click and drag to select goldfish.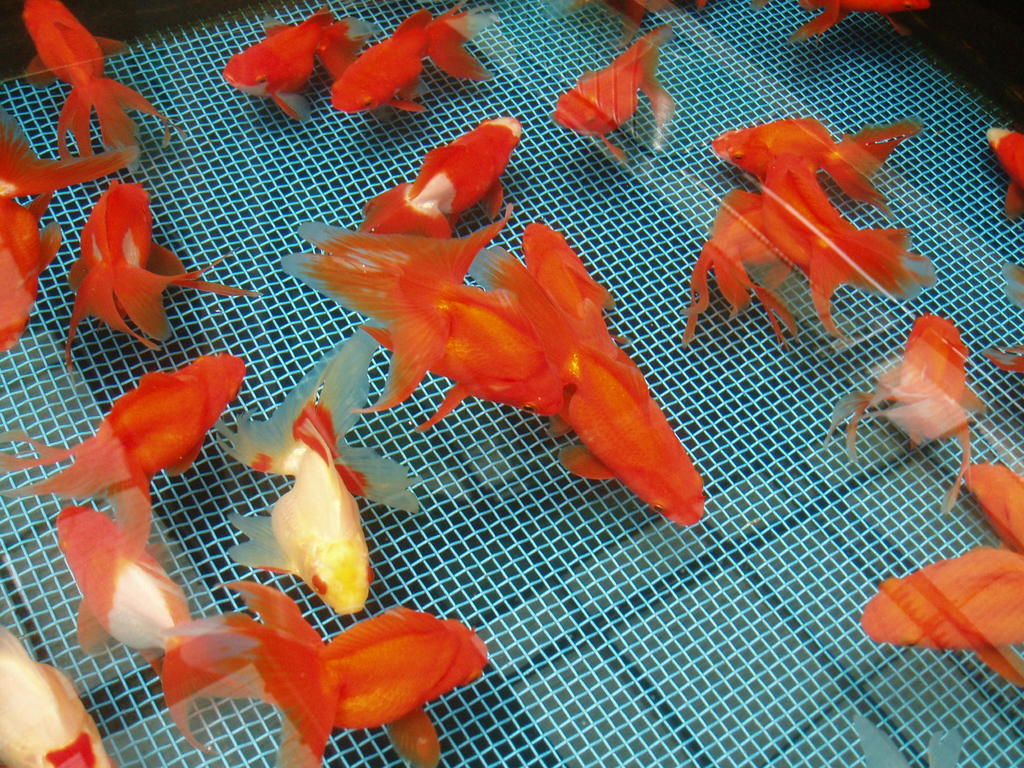
Selection: <box>72,500,252,755</box>.
